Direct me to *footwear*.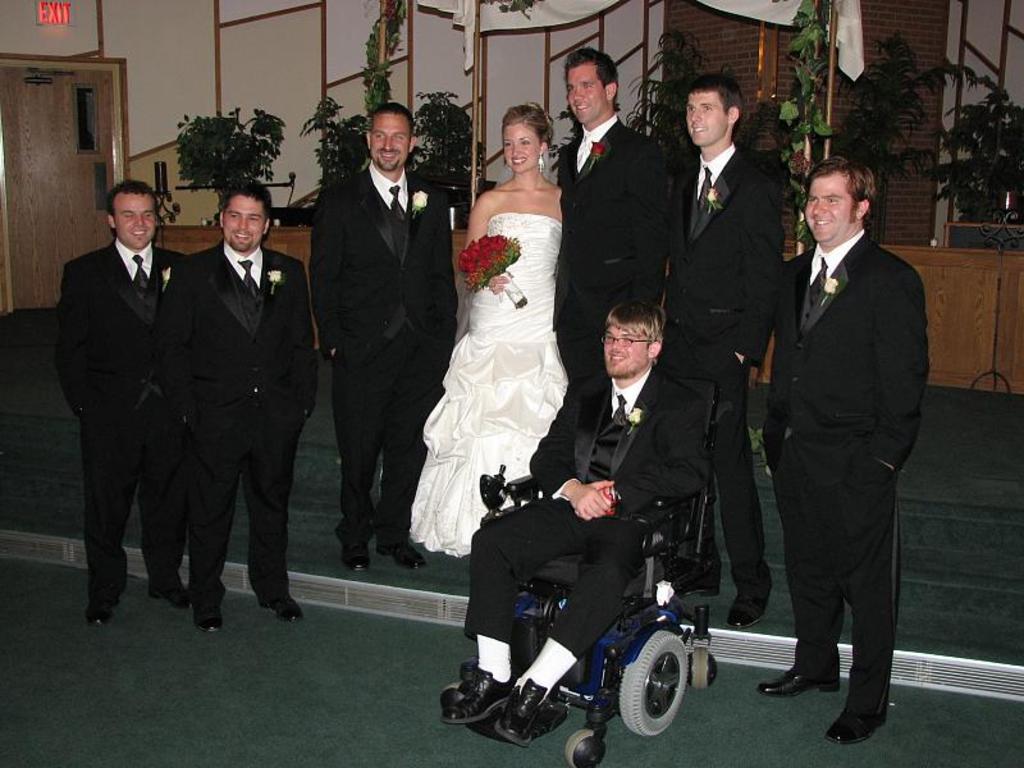
Direction: 259 591 305 625.
